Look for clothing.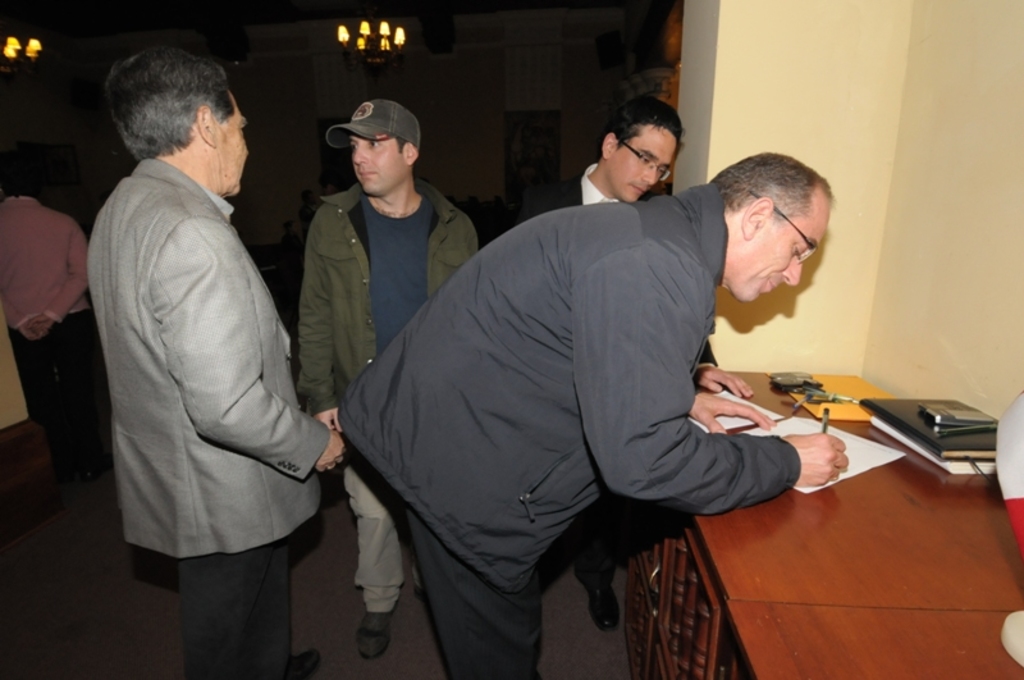
Found: x1=292 y1=175 x2=488 y2=615.
